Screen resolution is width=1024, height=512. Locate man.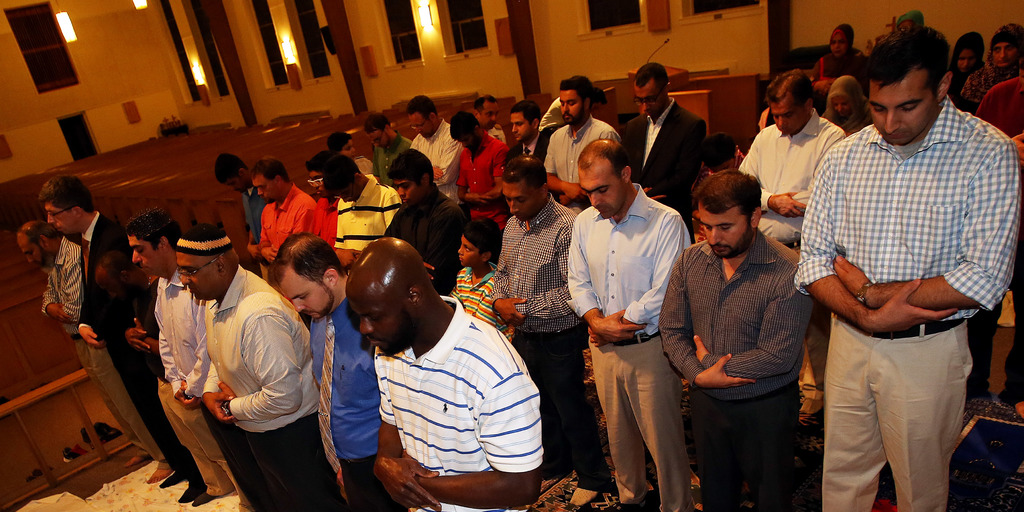
bbox(414, 97, 465, 190).
